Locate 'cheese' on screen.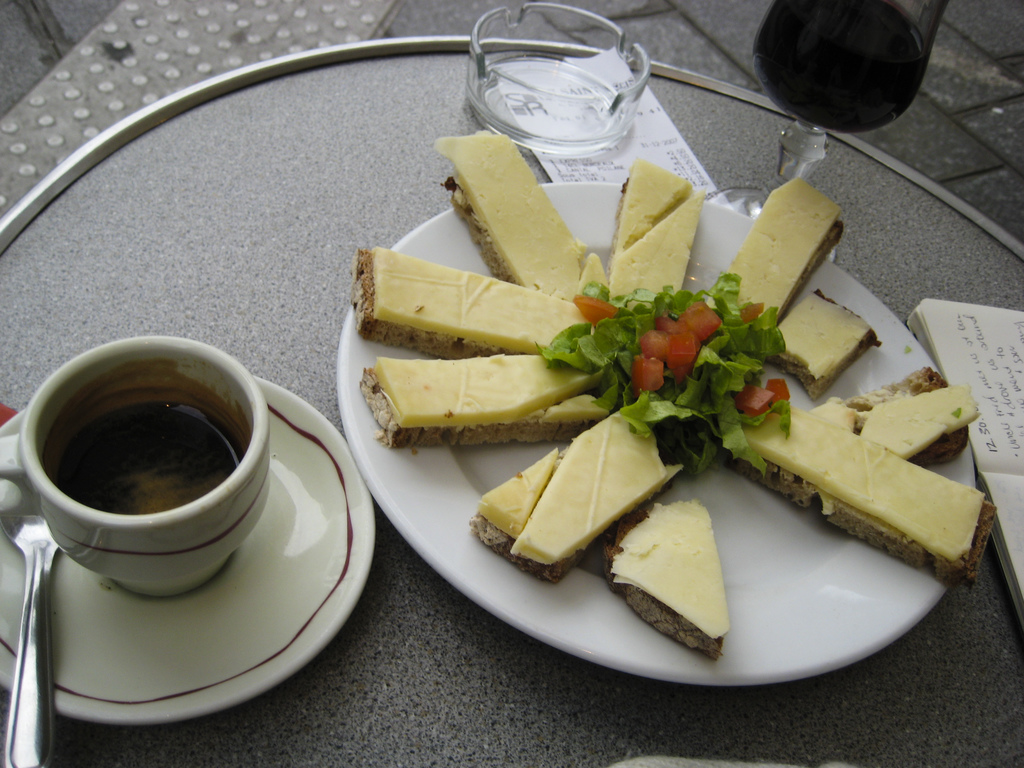
On screen at (371, 246, 589, 346).
